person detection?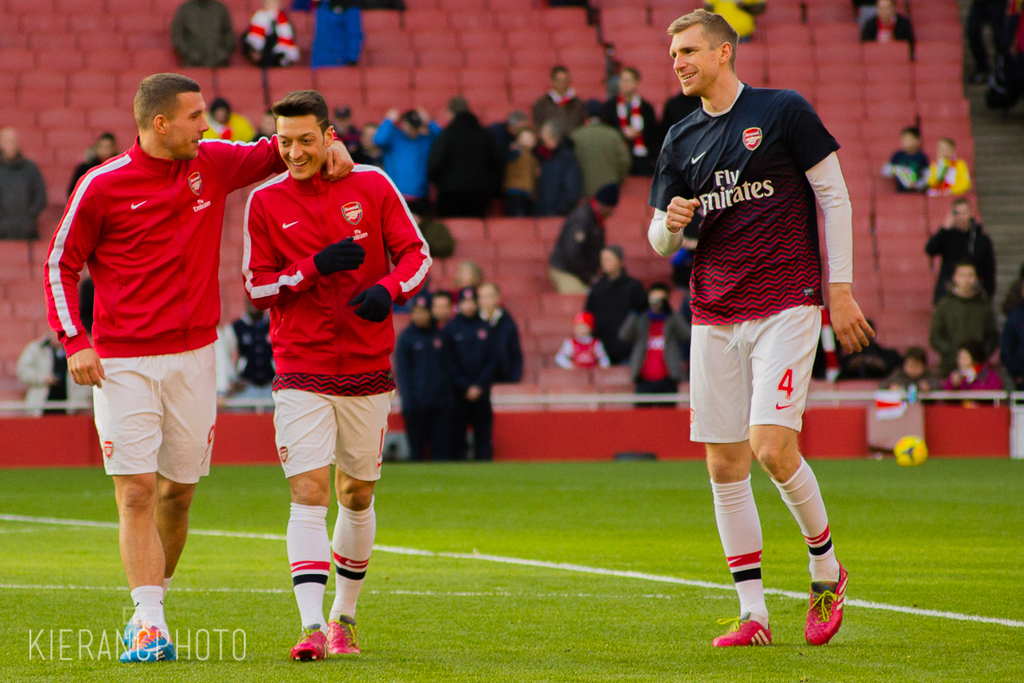
657:0:858:682
